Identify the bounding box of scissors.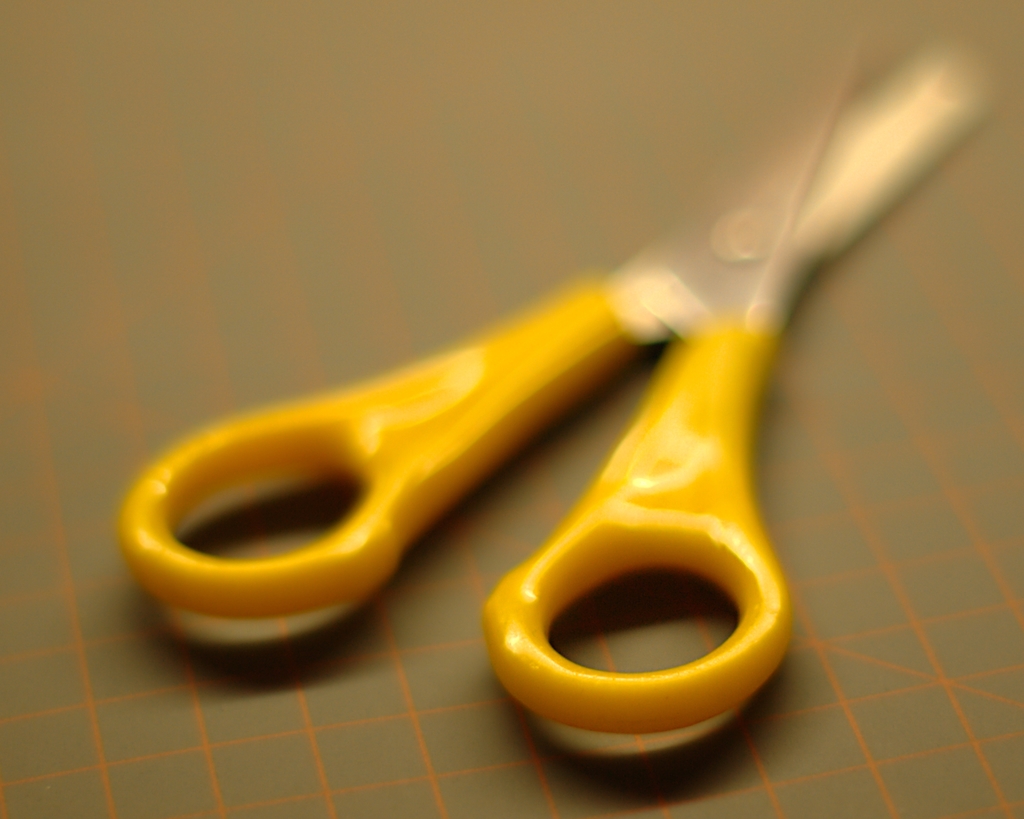
x1=111 y1=10 x2=1000 y2=734.
